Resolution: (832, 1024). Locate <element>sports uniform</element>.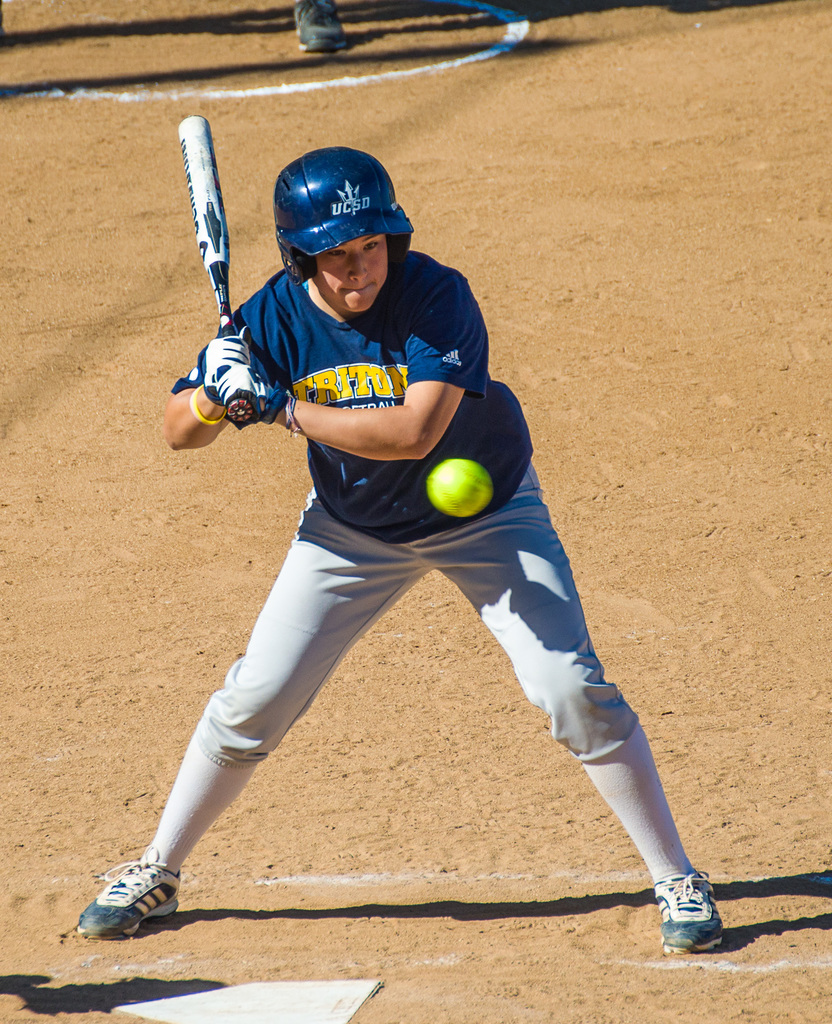
select_region(84, 220, 719, 975).
